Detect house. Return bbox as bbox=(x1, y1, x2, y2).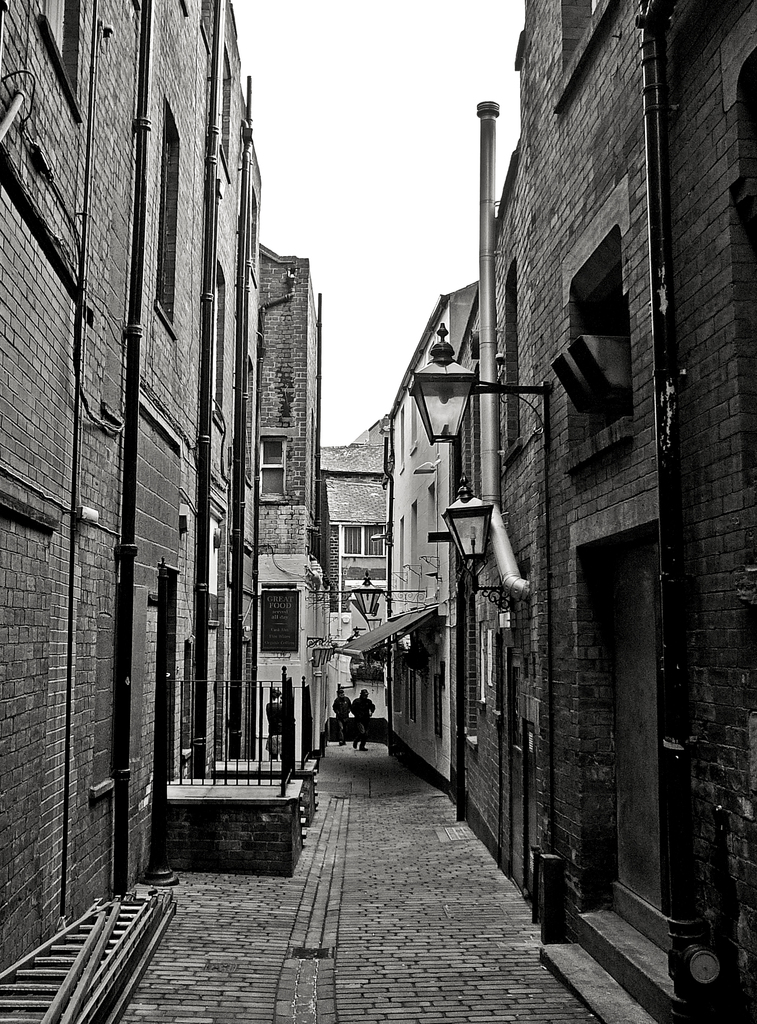
bbox=(332, 274, 481, 792).
